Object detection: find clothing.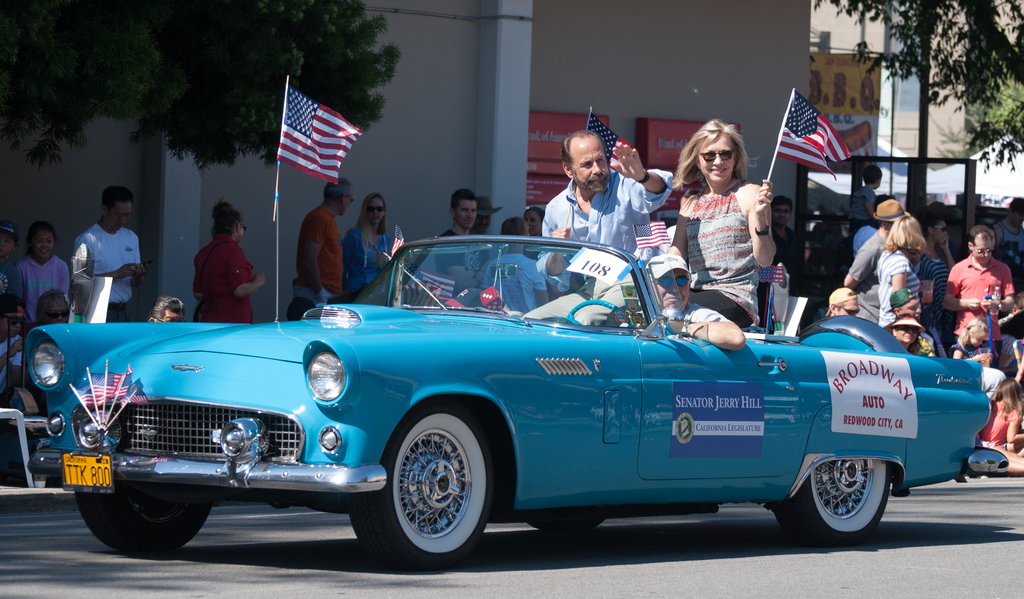
<region>0, 333, 25, 406</region>.
